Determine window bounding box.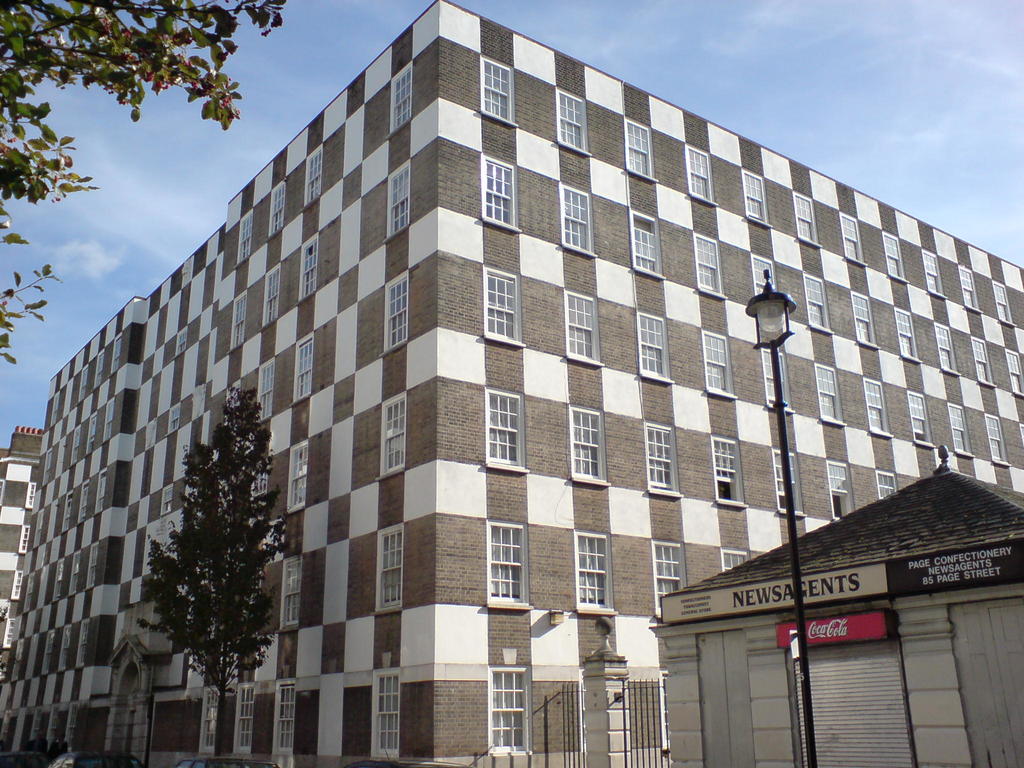
Determined: (24, 481, 37, 509).
